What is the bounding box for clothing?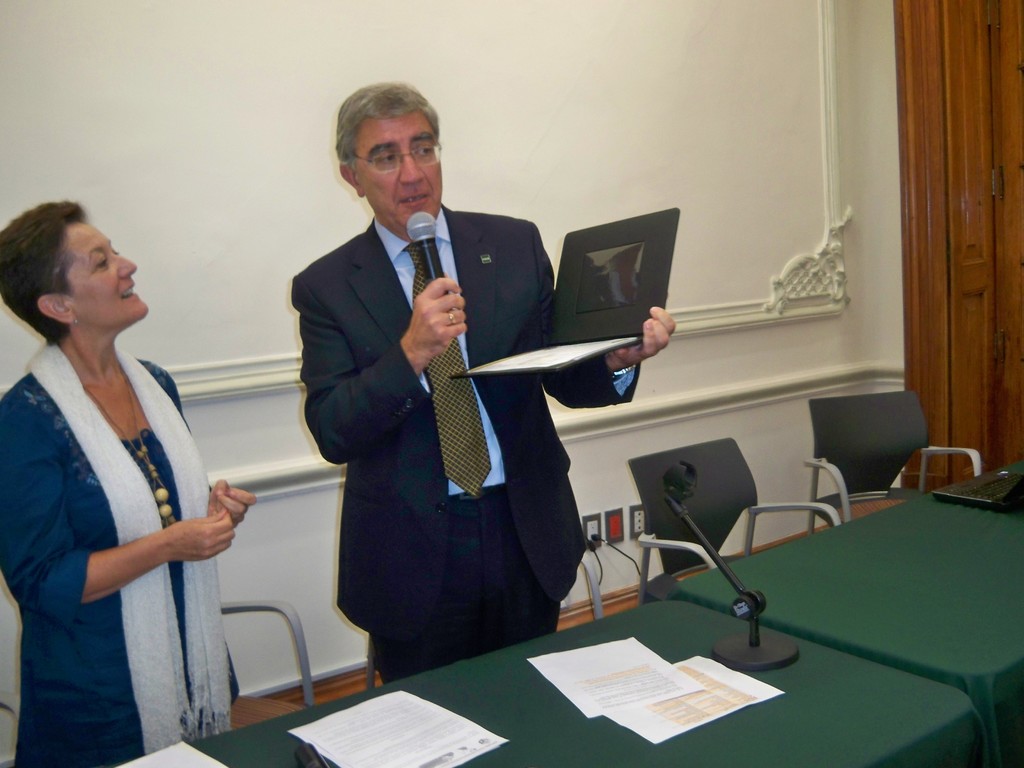
box(2, 344, 286, 767).
